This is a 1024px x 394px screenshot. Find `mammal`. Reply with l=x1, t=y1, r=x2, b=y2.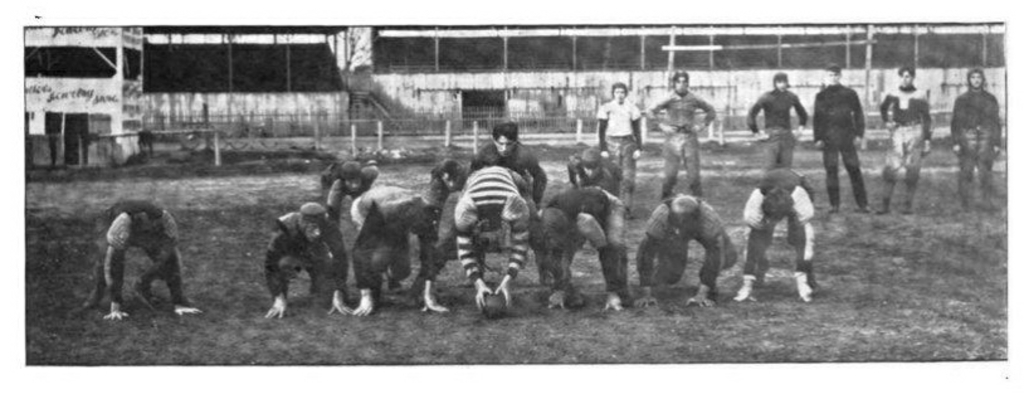
l=535, t=183, r=632, b=311.
